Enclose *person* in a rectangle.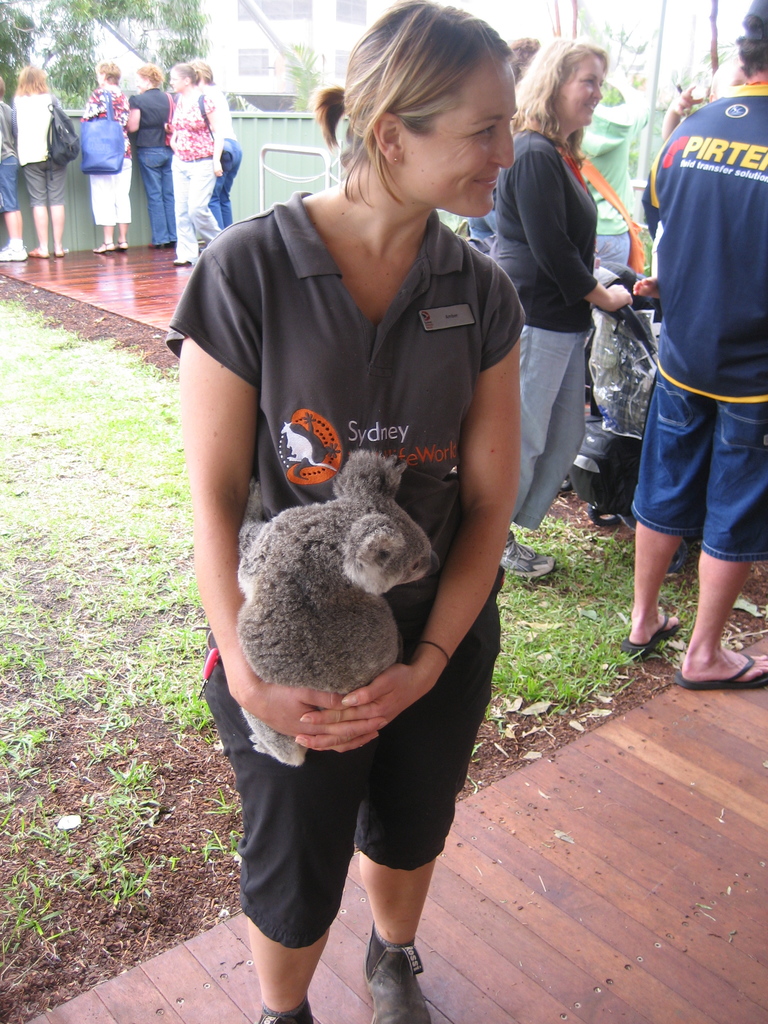
[171,0,527,1023].
